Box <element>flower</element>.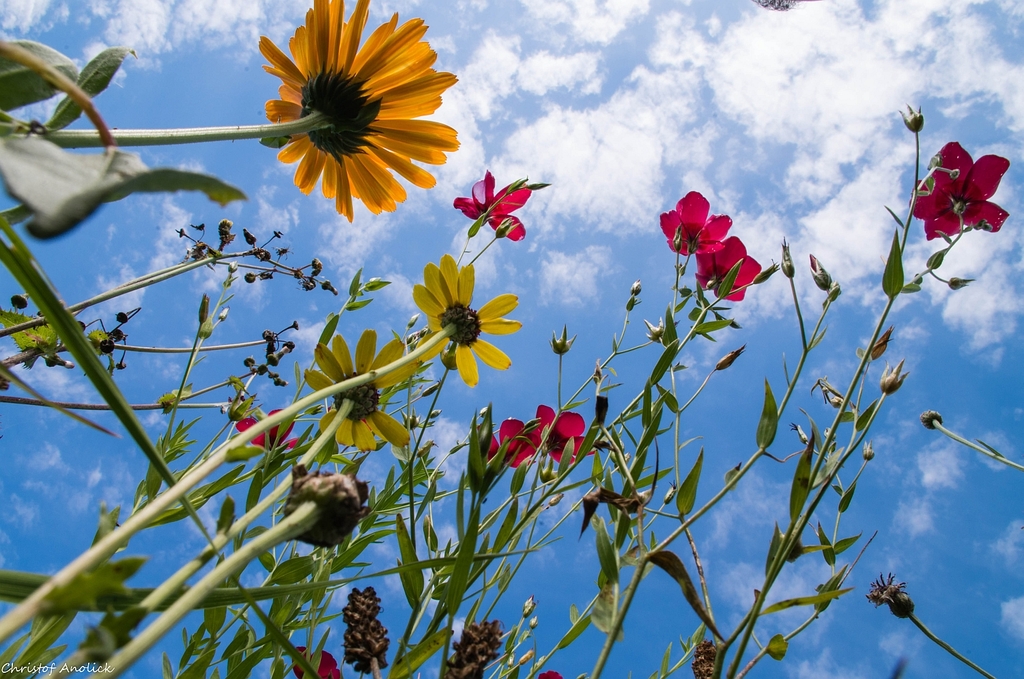
BBox(656, 186, 731, 260).
